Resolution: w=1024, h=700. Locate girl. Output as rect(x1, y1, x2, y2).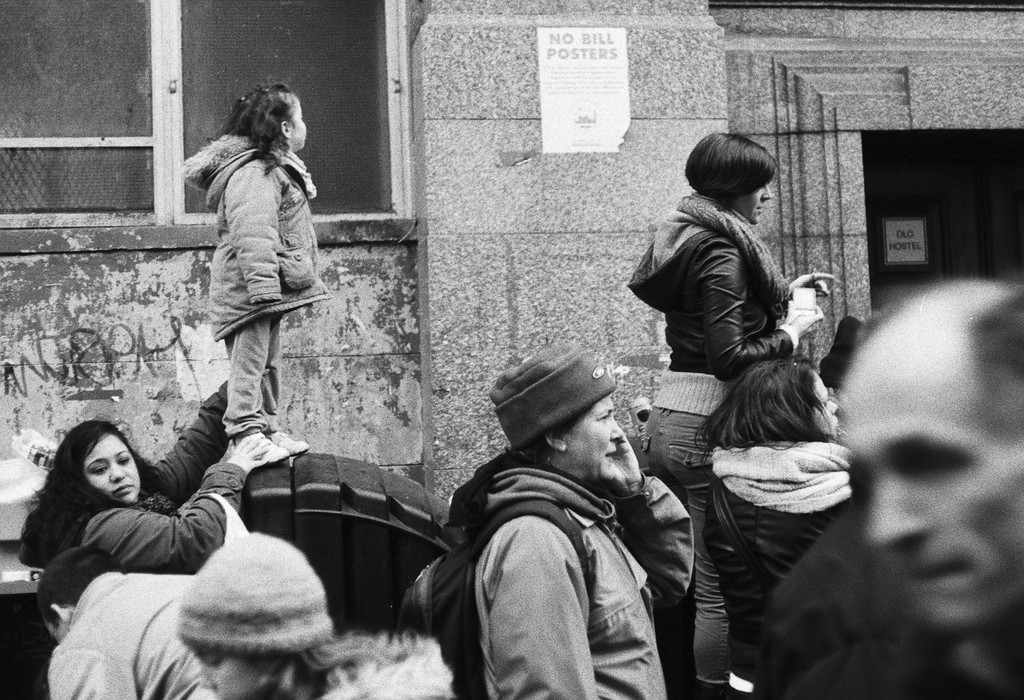
rect(17, 371, 273, 635).
